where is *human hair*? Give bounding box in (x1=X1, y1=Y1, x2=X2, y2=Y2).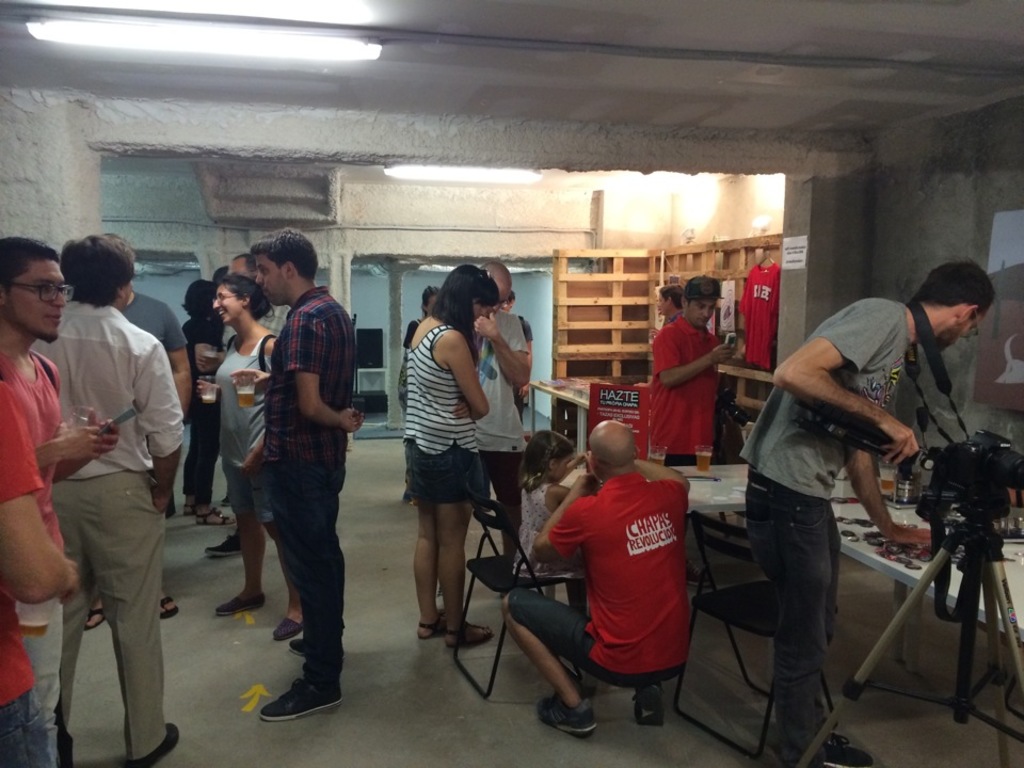
(x1=684, y1=274, x2=723, y2=304).
